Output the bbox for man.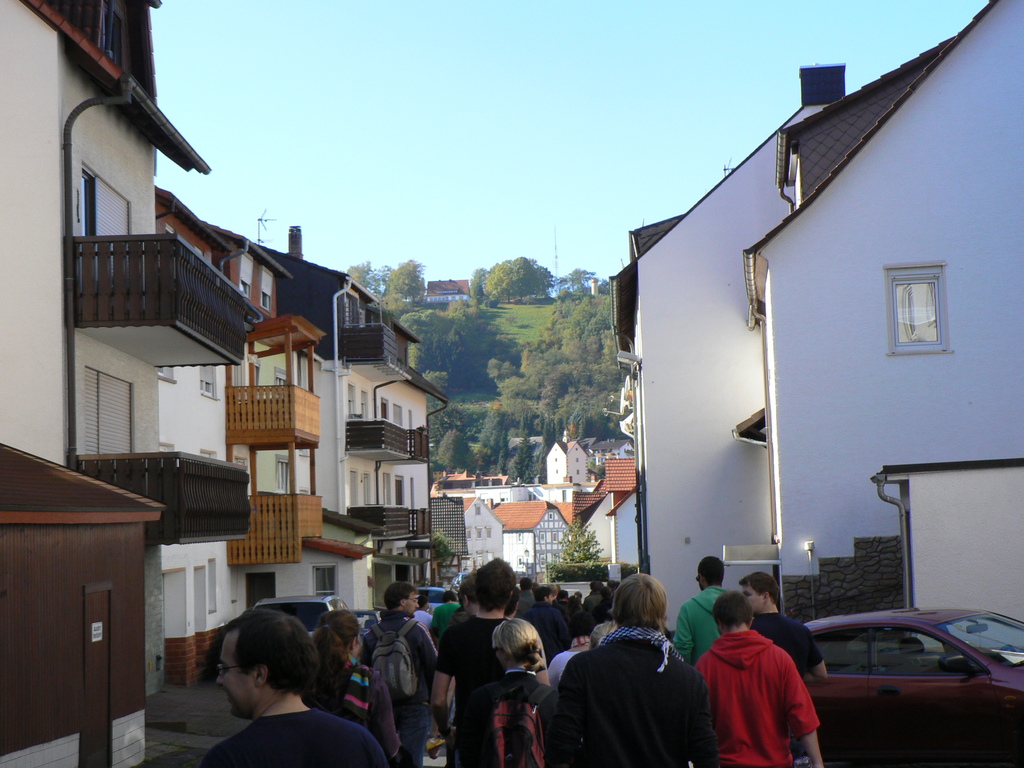
<box>362,579,436,767</box>.
